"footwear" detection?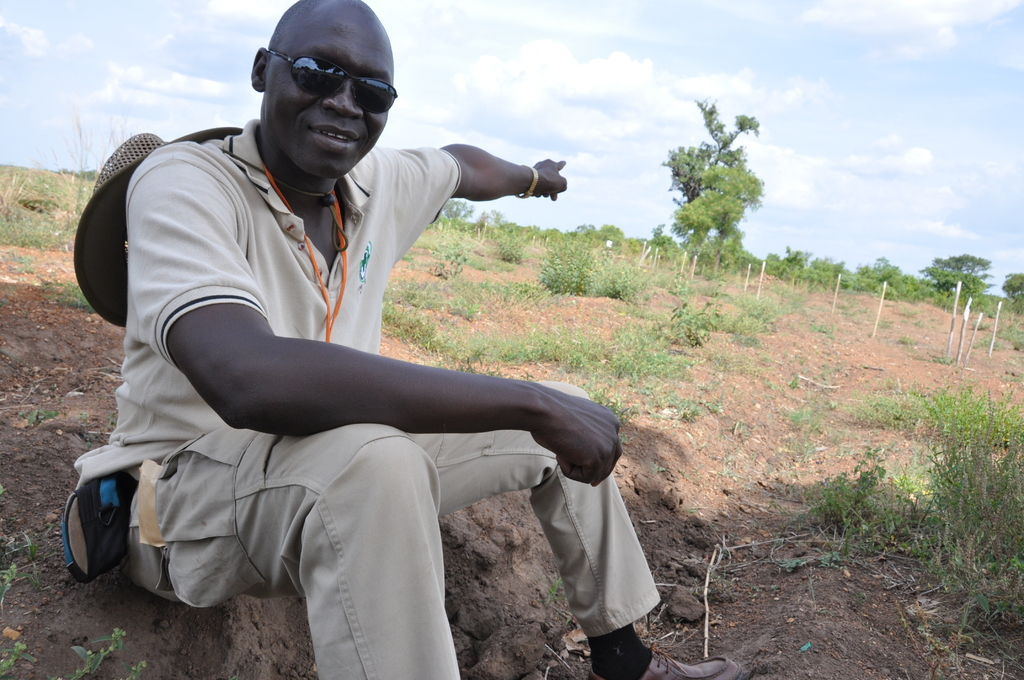
l=584, t=635, r=743, b=679
